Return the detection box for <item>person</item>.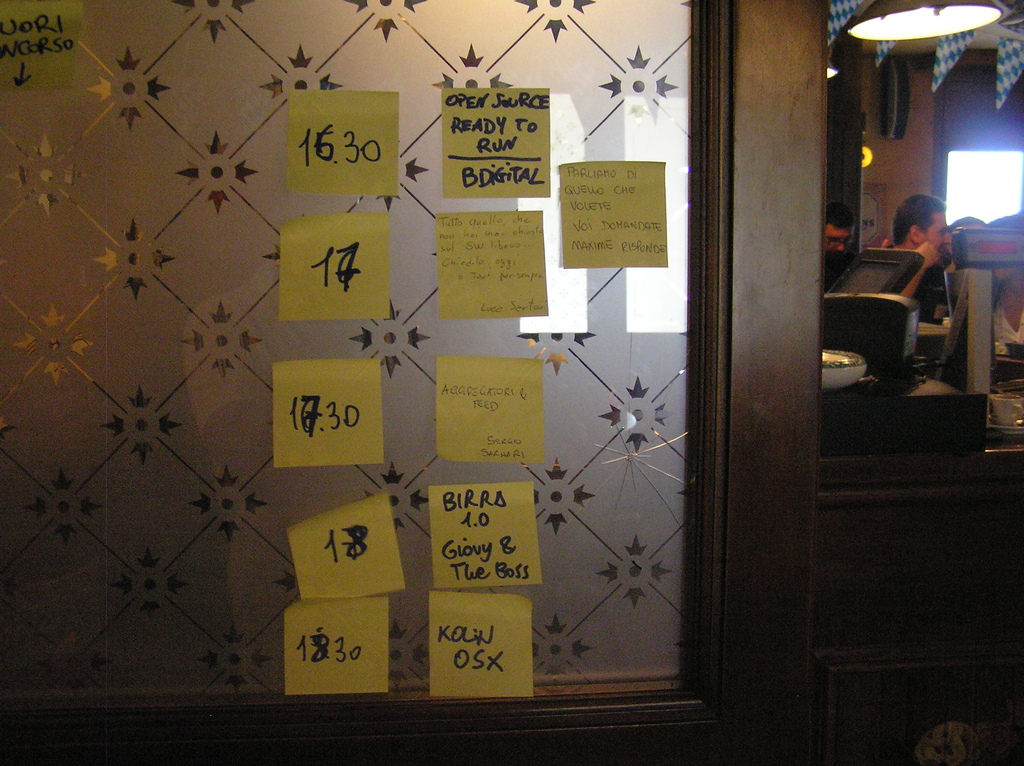
bbox=(987, 211, 1023, 353).
